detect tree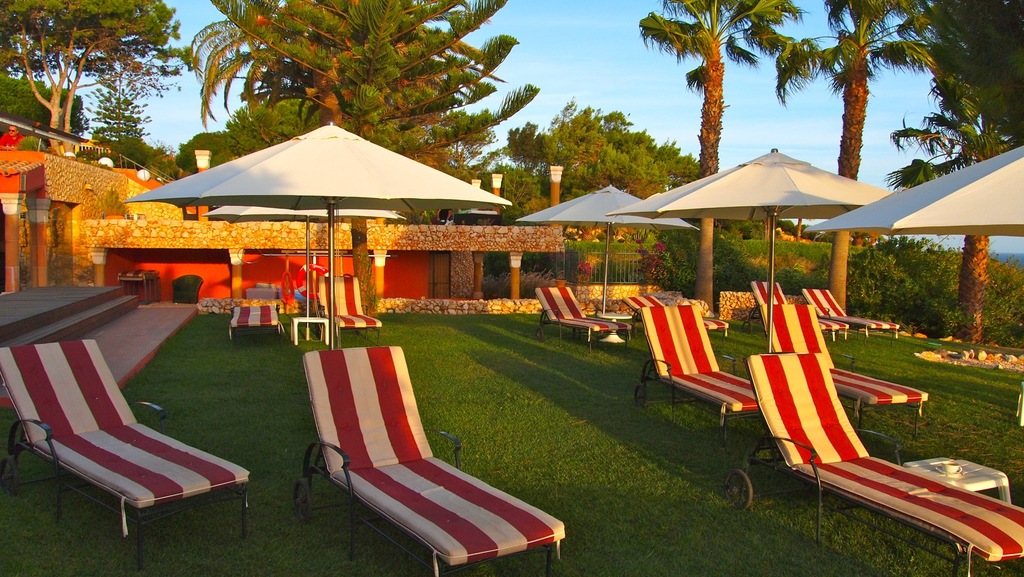
<bbox>778, 0, 941, 323</bbox>
